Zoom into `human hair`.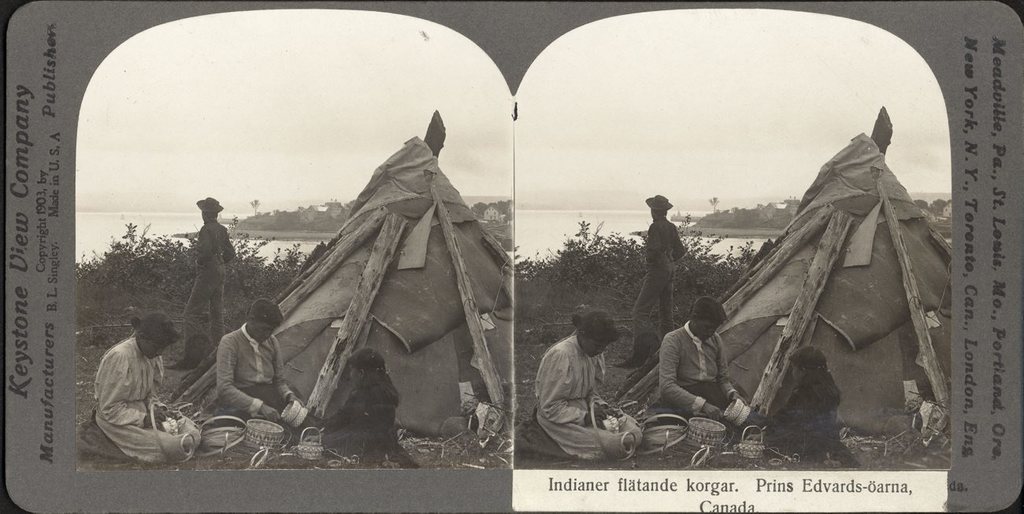
Zoom target: {"x1": 569, "y1": 304, "x2": 627, "y2": 364}.
